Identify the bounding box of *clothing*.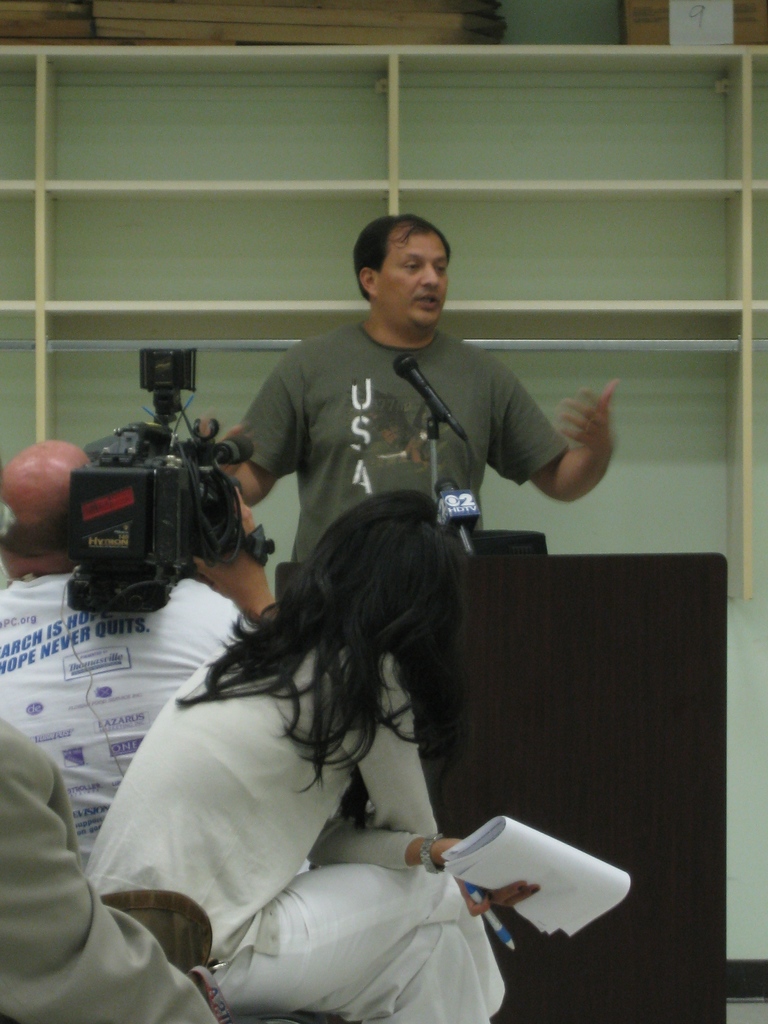
{"x1": 230, "y1": 317, "x2": 569, "y2": 832}.
